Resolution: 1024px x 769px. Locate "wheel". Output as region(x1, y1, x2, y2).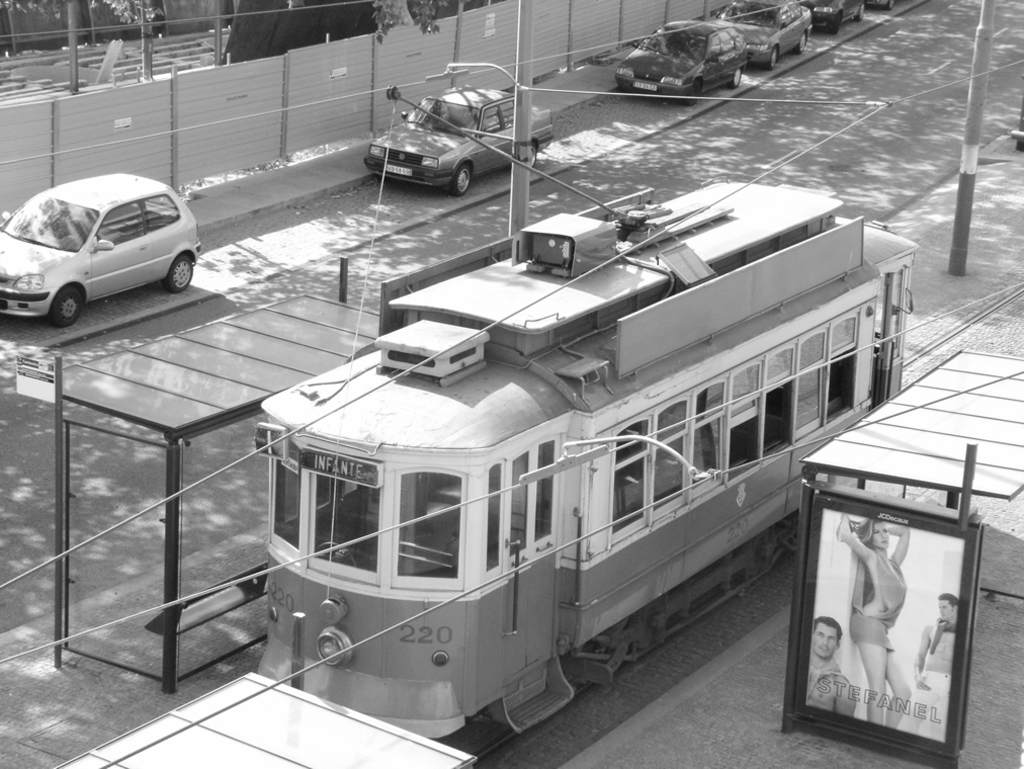
region(793, 25, 809, 54).
